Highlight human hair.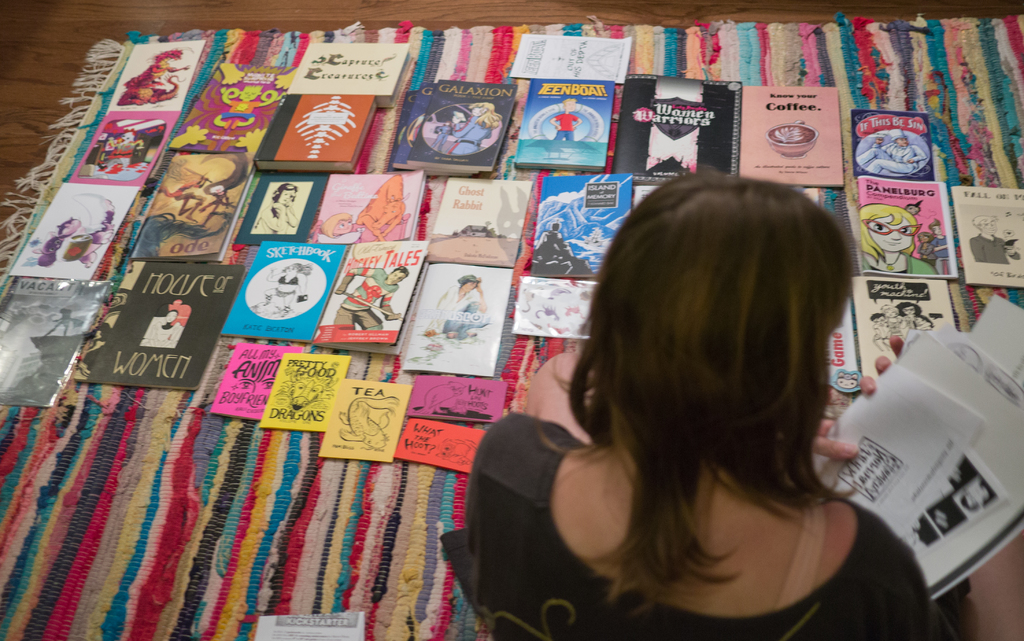
Highlighted region: [282,262,314,277].
